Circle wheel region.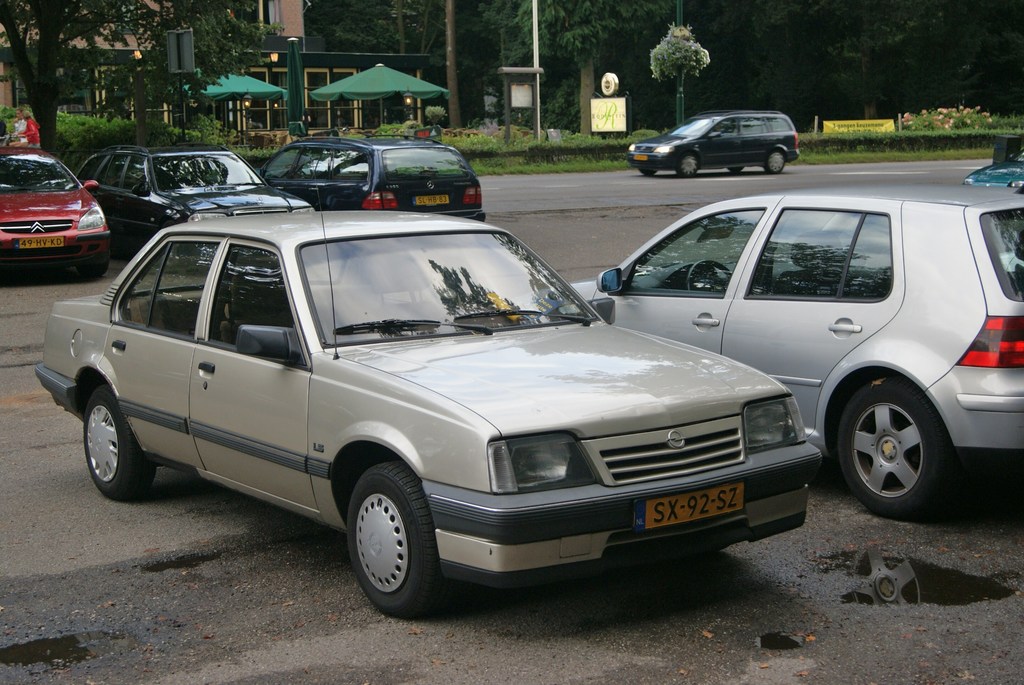
Region: (left=844, top=379, right=953, bottom=518).
